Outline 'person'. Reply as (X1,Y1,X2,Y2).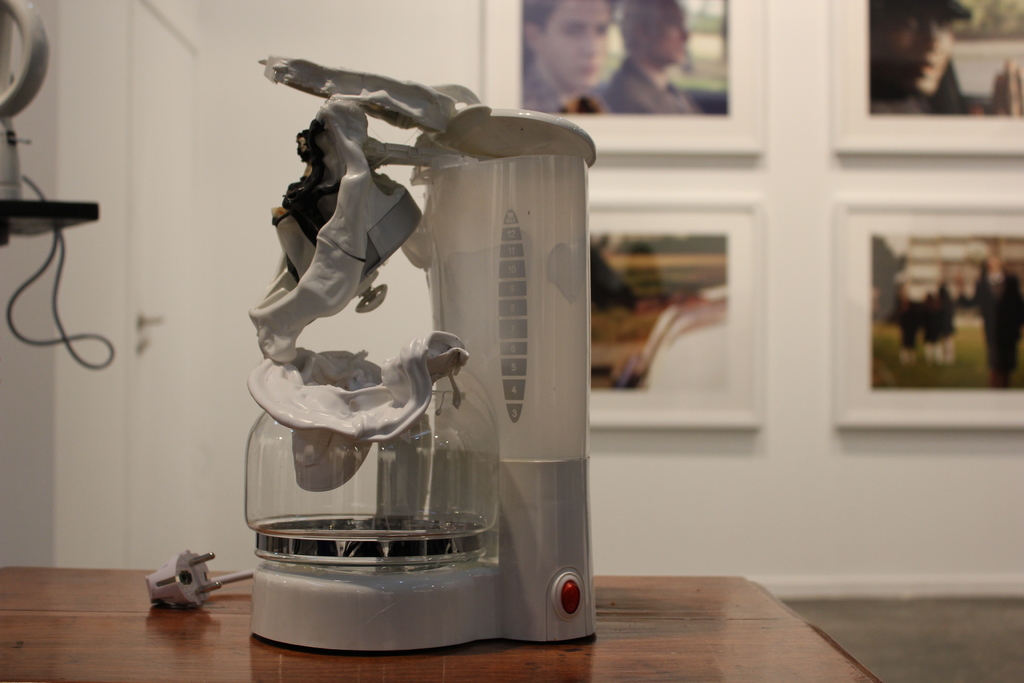
(607,0,700,119).
